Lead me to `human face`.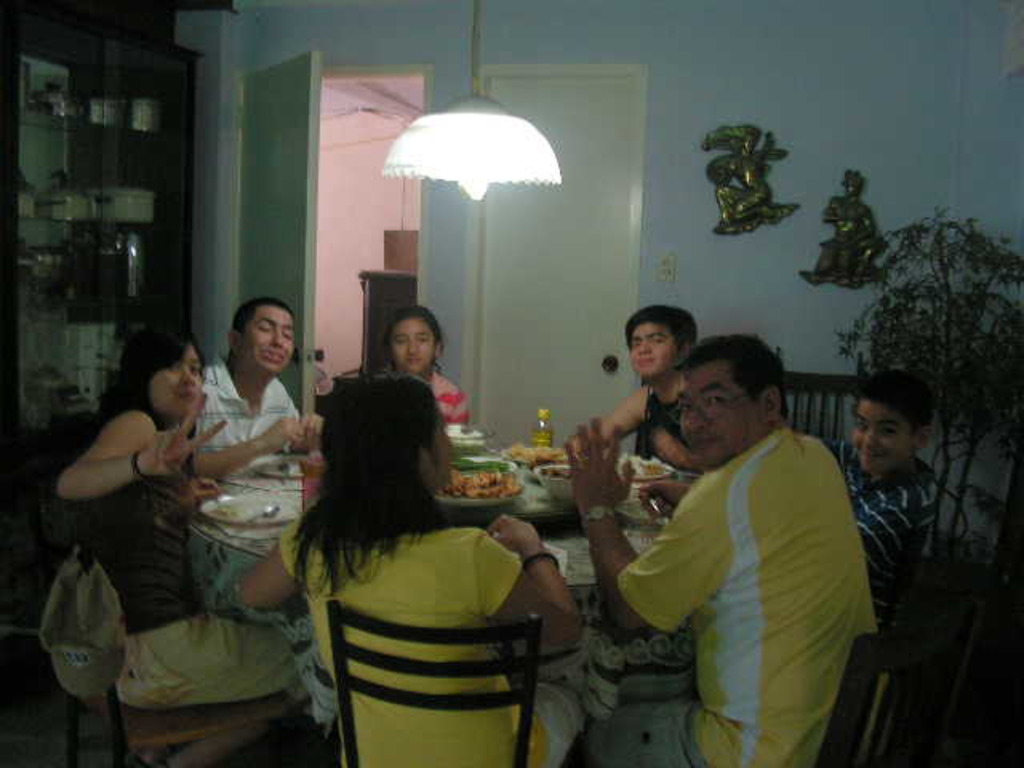
Lead to bbox(242, 306, 293, 374).
